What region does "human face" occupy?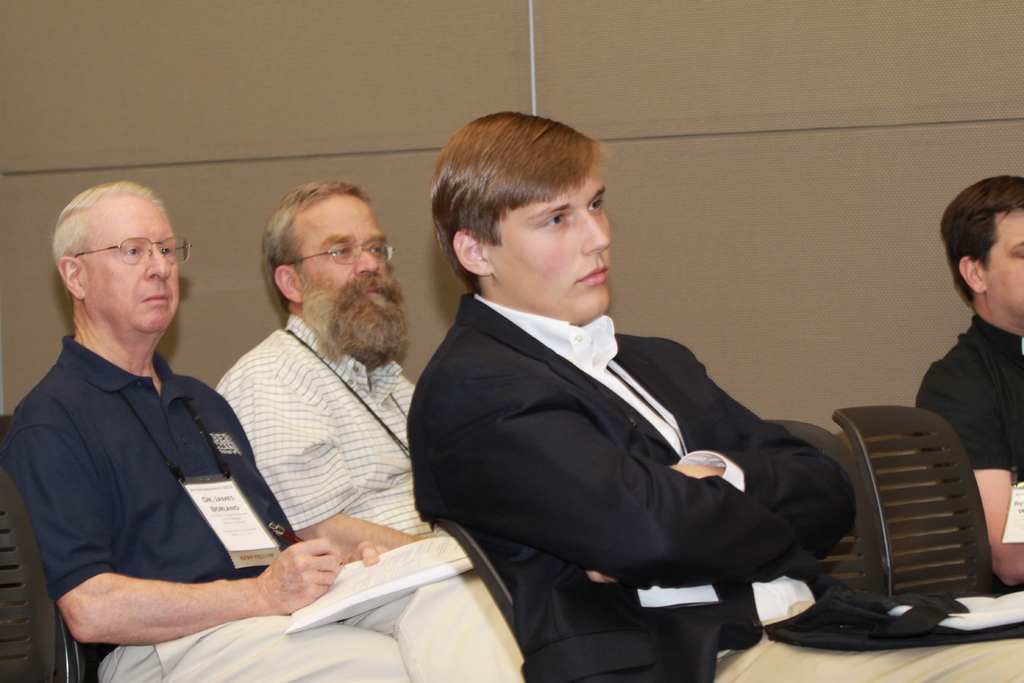
bbox=(84, 188, 178, 328).
